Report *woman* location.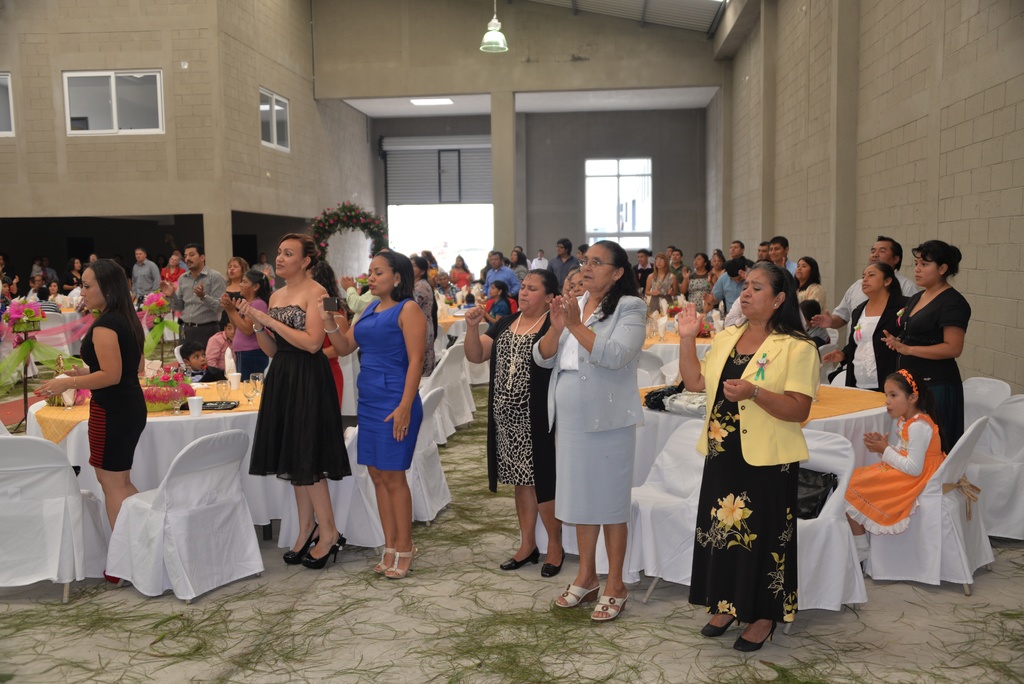
Report: (481, 277, 511, 329).
